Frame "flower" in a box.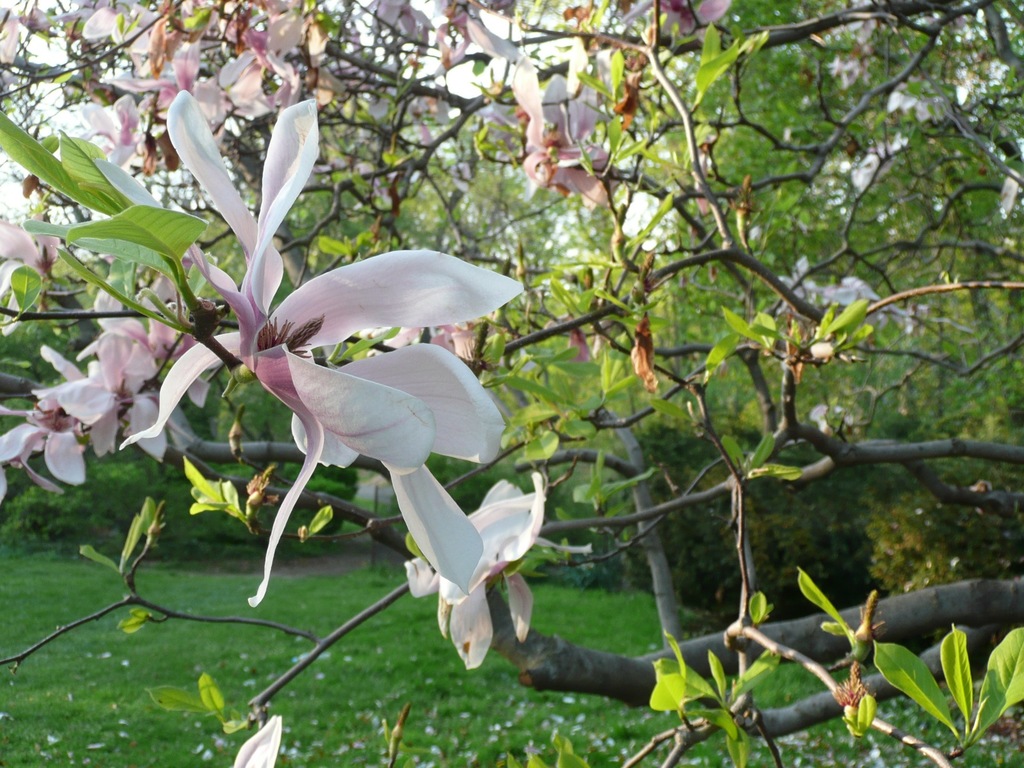
{"x1": 399, "y1": 474, "x2": 557, "y2": 667}.
